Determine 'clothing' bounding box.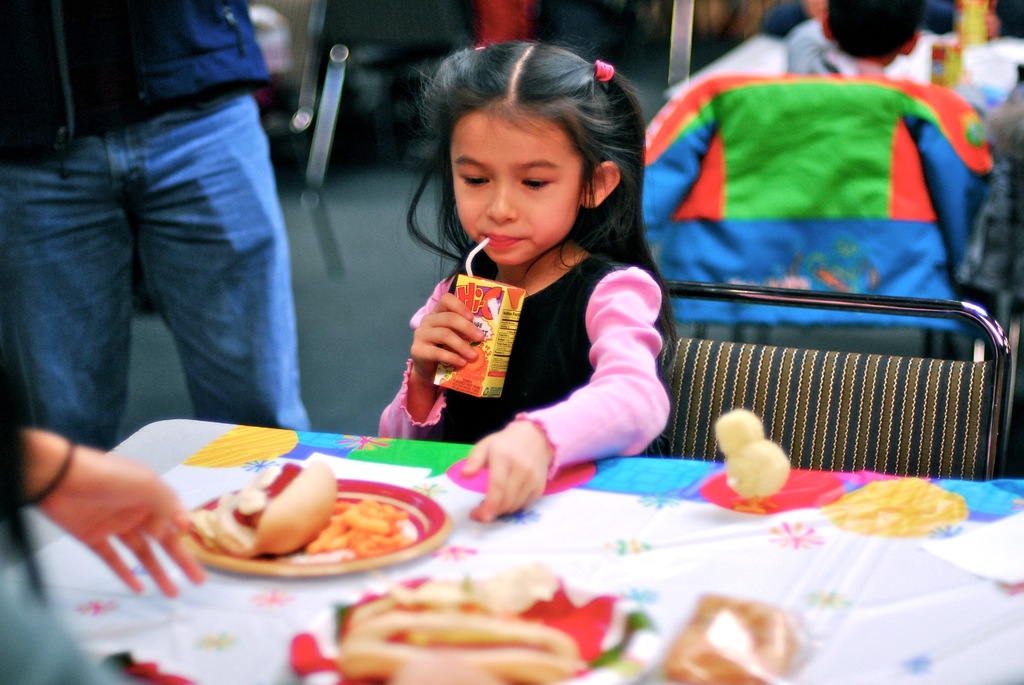
Determined: detection(380, 249, 675, 476).
